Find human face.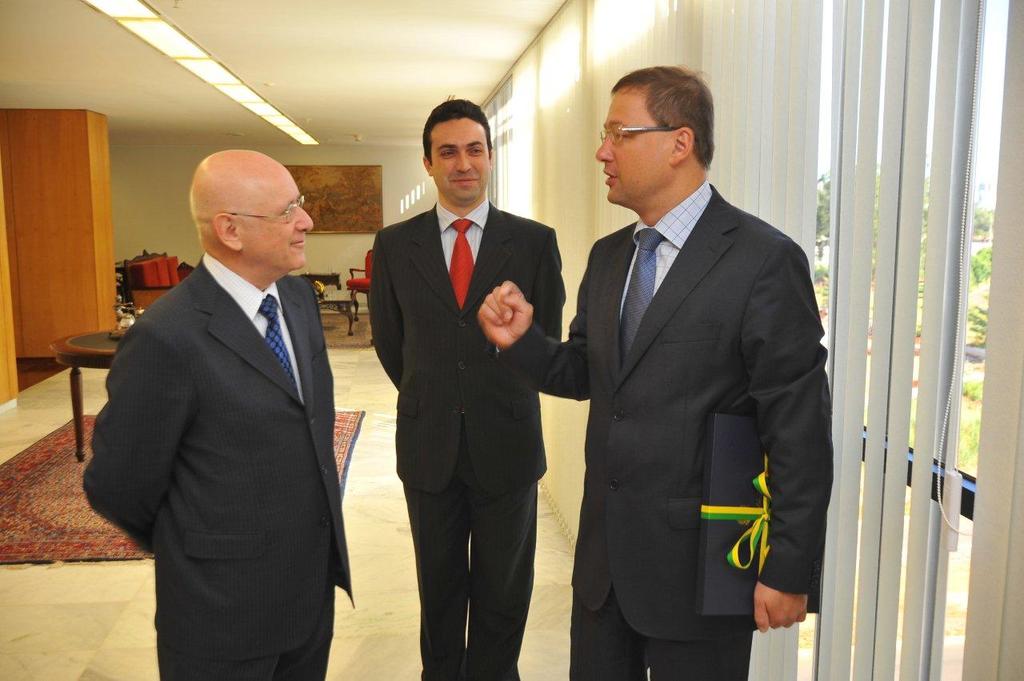
bbox(596, 86, 671, 204).
